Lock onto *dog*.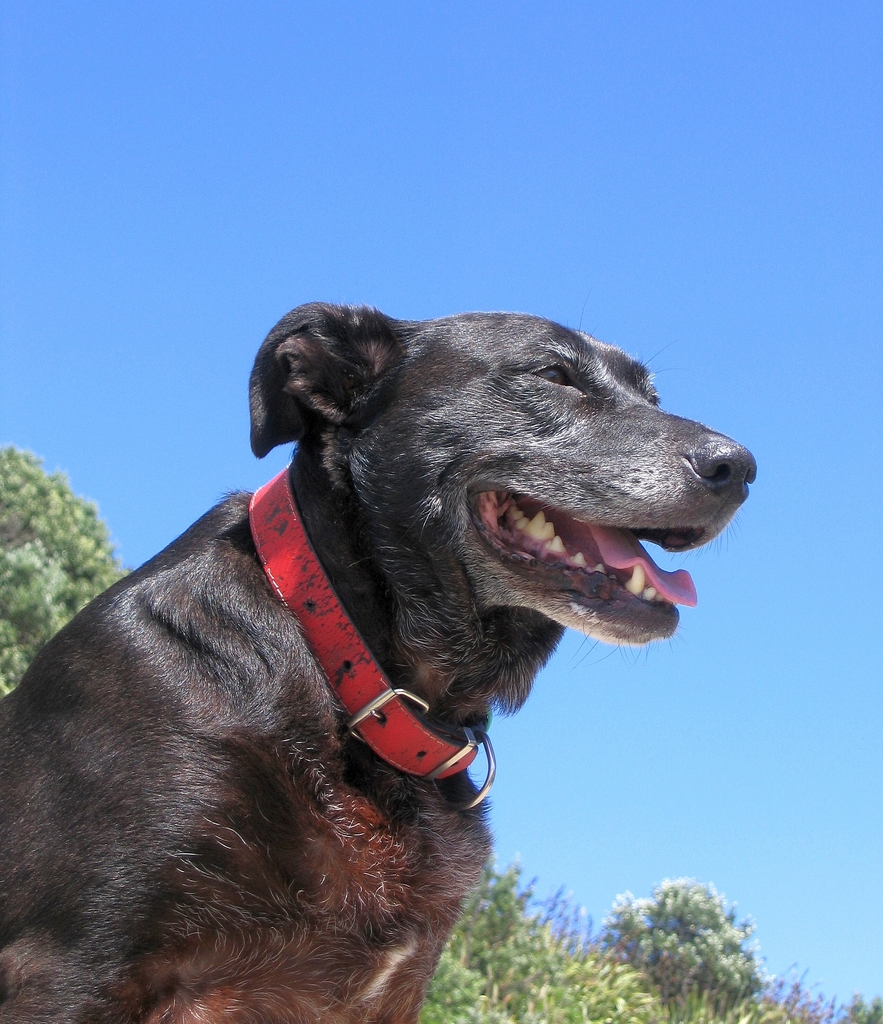
Locked: bbox=[0, 291, 767, 1023].
